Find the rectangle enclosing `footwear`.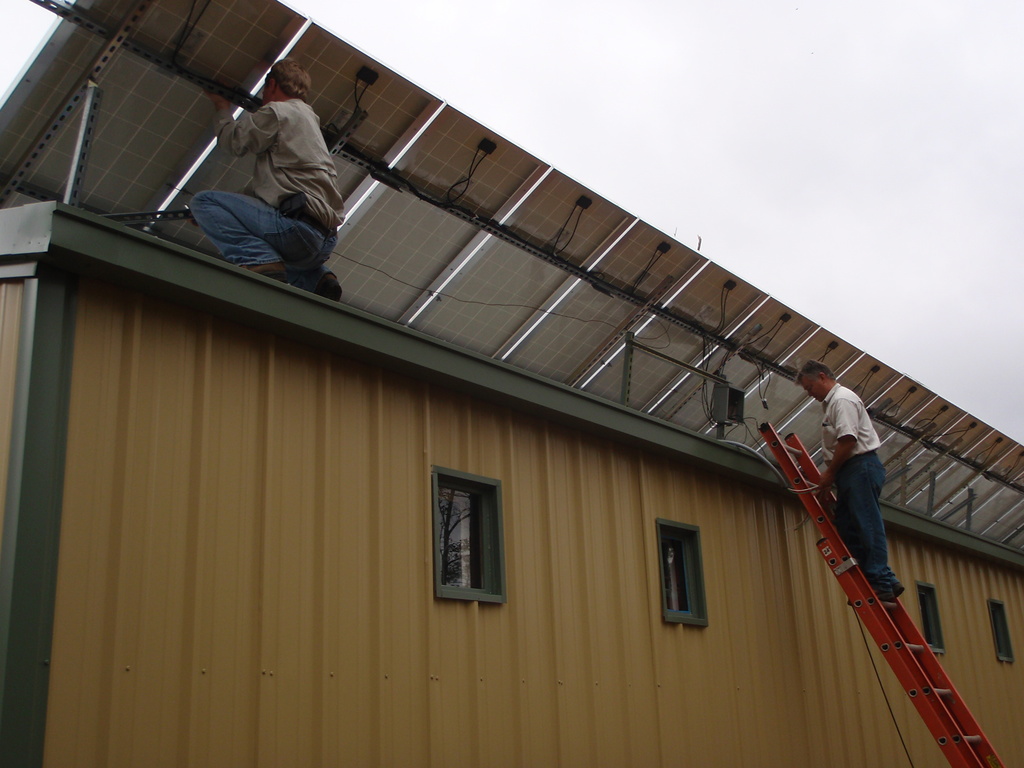
[left=244, top=264, right=292, bottom=282].
